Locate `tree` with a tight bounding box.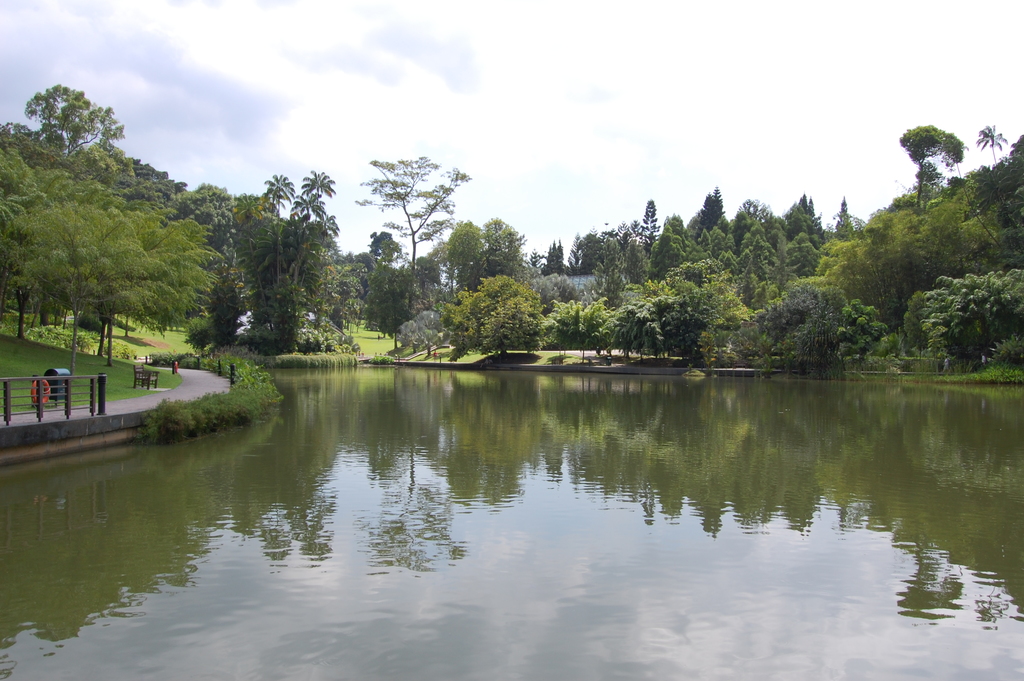
region(917, 277, 1023, 361).
